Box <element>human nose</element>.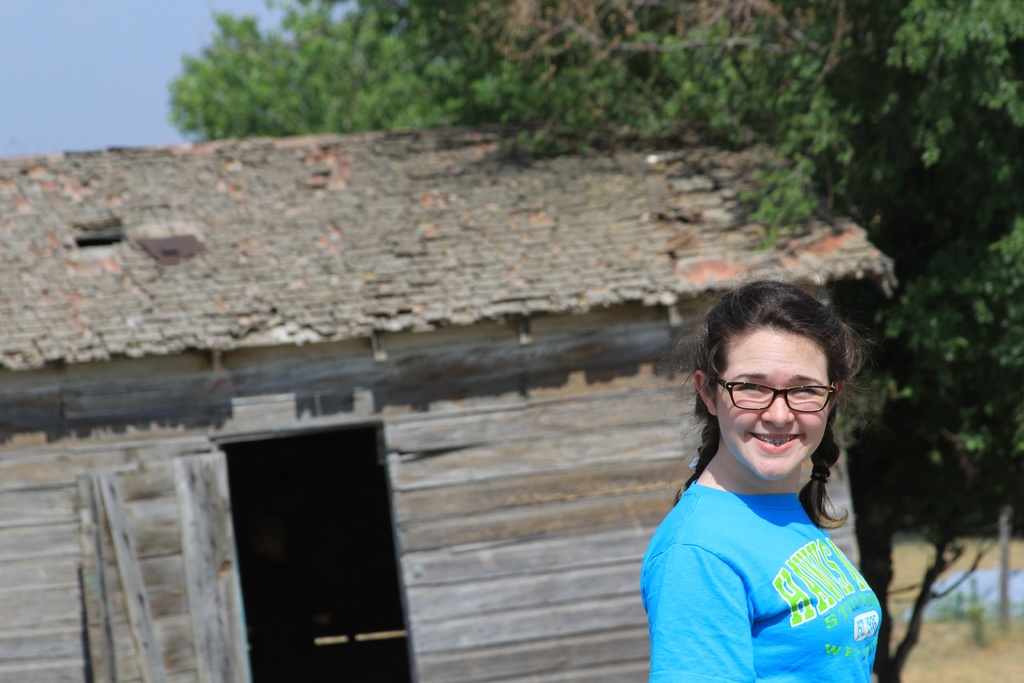
locate(758, 395, 792, 429).
